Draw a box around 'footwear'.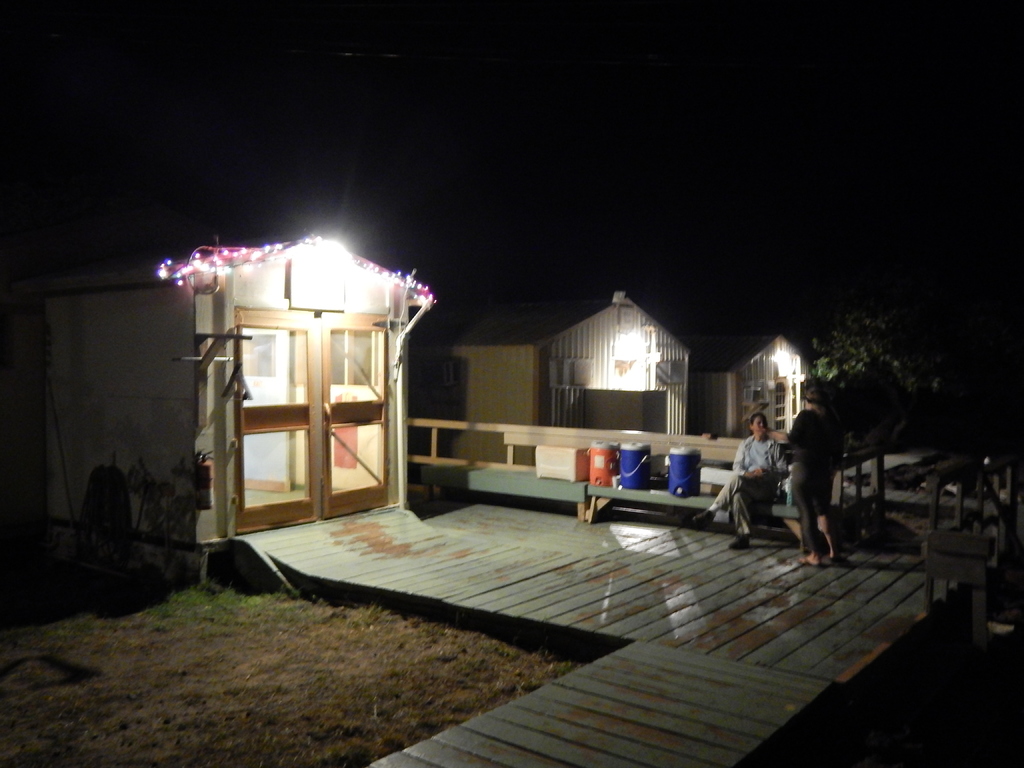
BBox(797, 554, 822, 570).
